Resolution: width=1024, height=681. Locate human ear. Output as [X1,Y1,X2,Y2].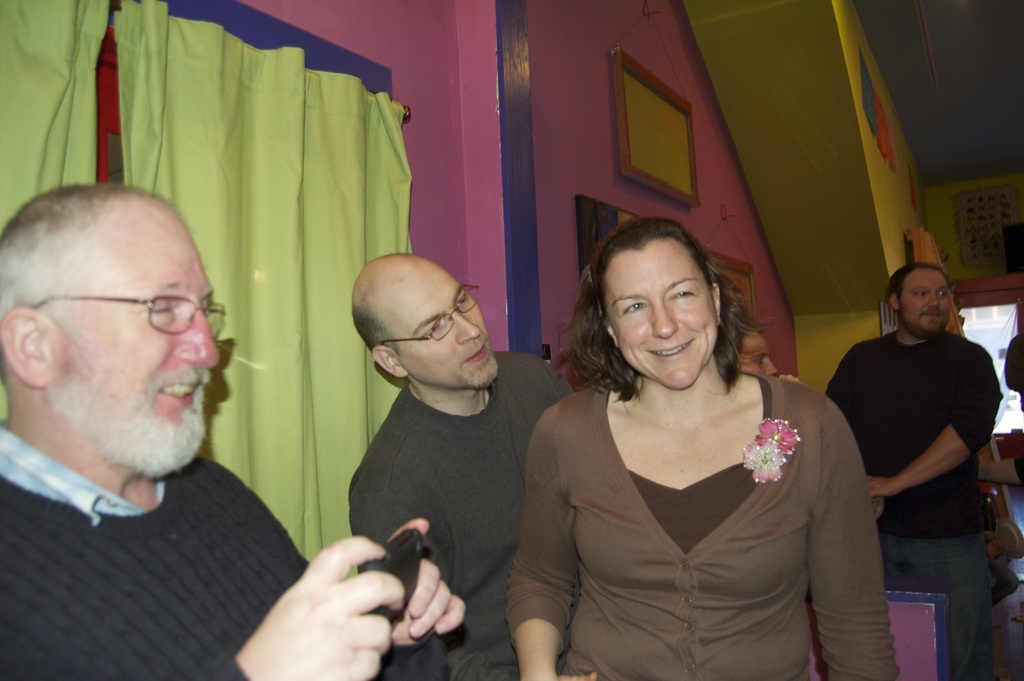
[600,311,614,346].
